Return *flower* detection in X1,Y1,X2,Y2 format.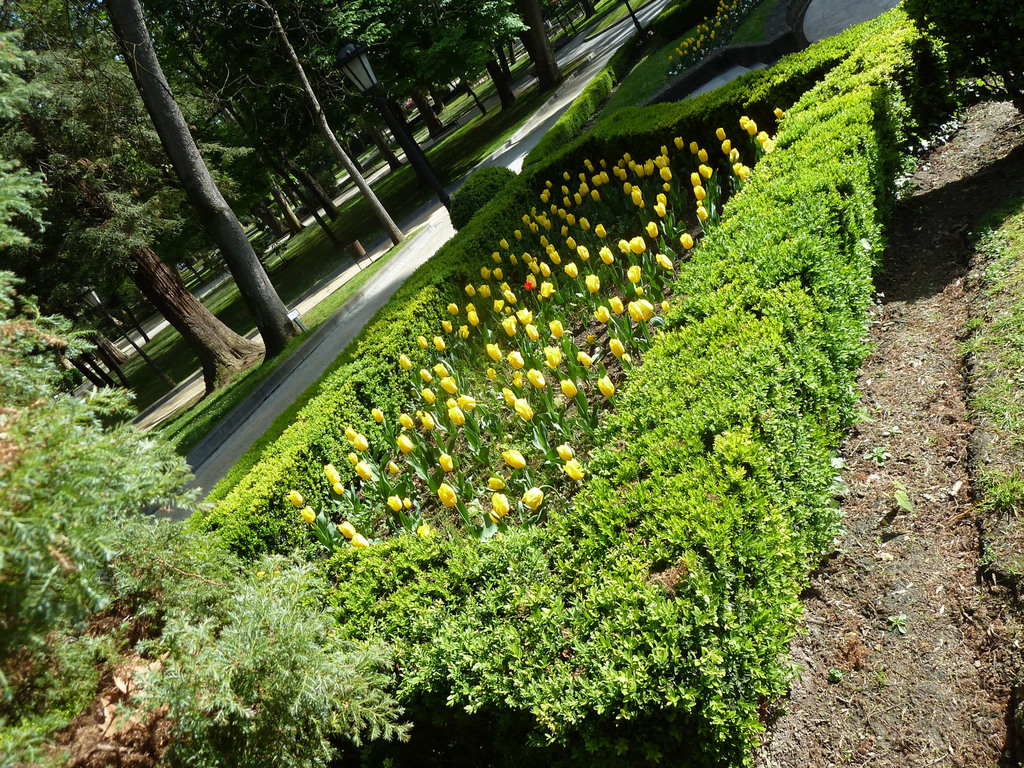
568,236,576,250.
